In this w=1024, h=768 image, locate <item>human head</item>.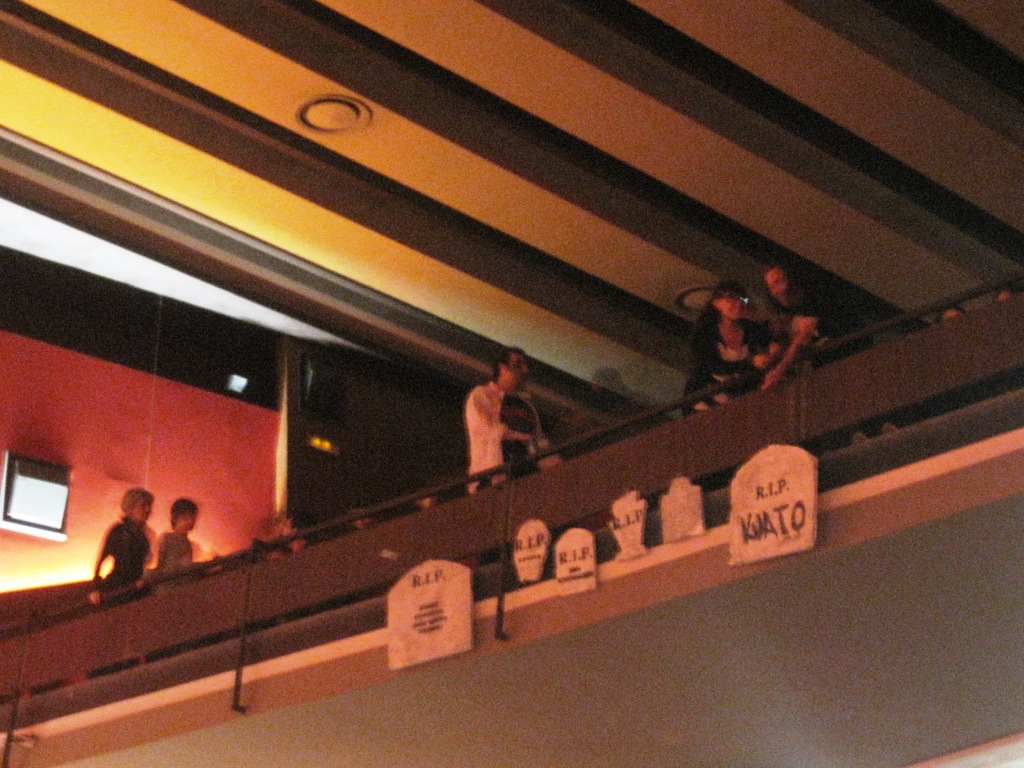
Bounding box: <bbox>768, 267, 797, 303</bbox>.
